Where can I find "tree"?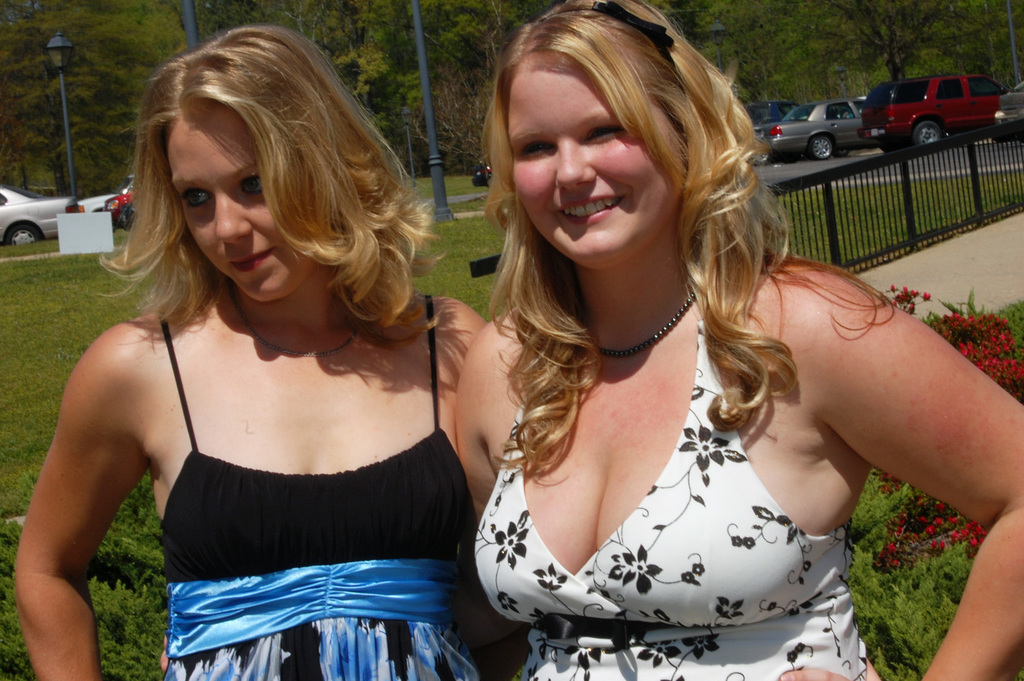
You can find it at x1=338 y1=0 x2=452 y2=106.
